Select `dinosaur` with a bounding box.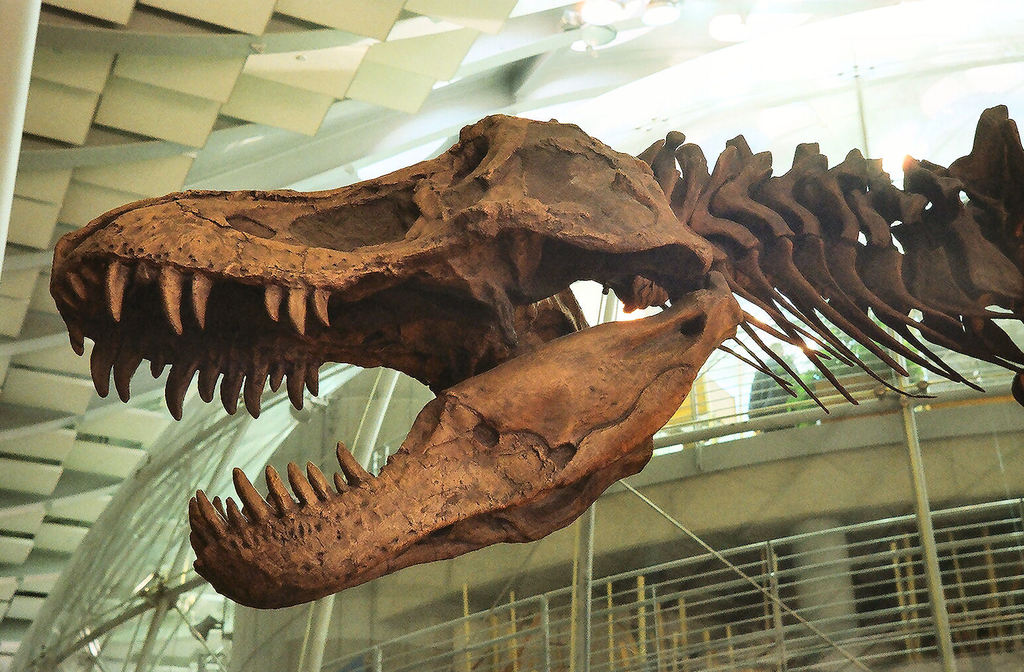
left=49, top=102, right=1023, bottom=614.
